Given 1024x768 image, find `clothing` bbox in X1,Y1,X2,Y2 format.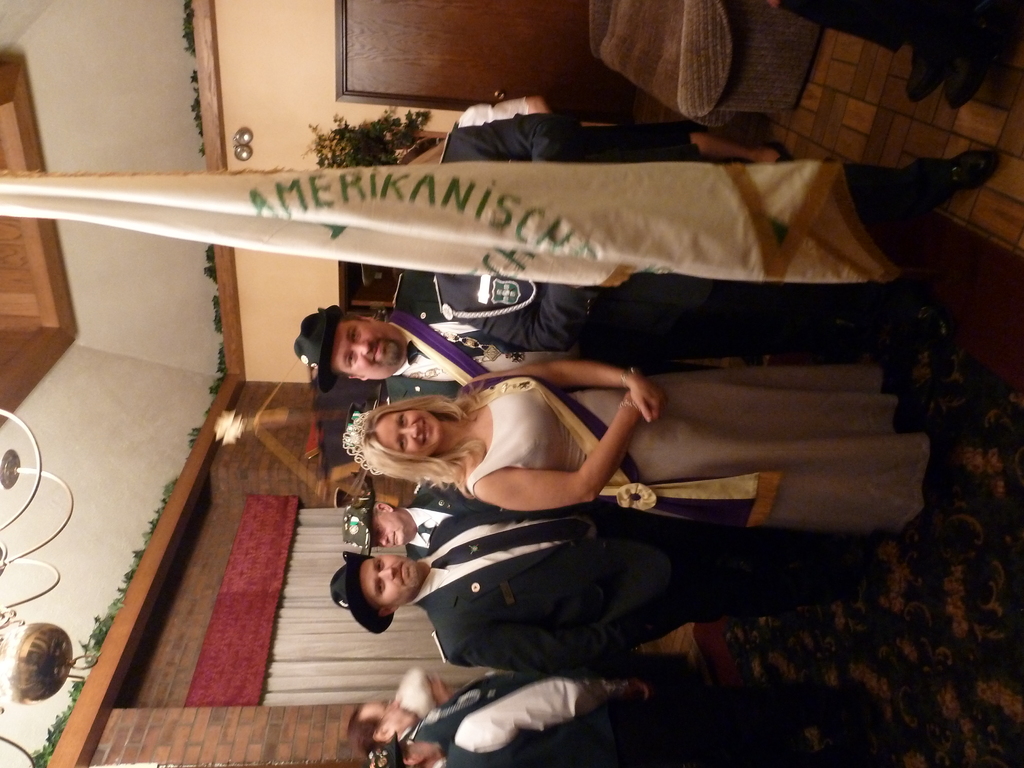
387,262,915,405.
